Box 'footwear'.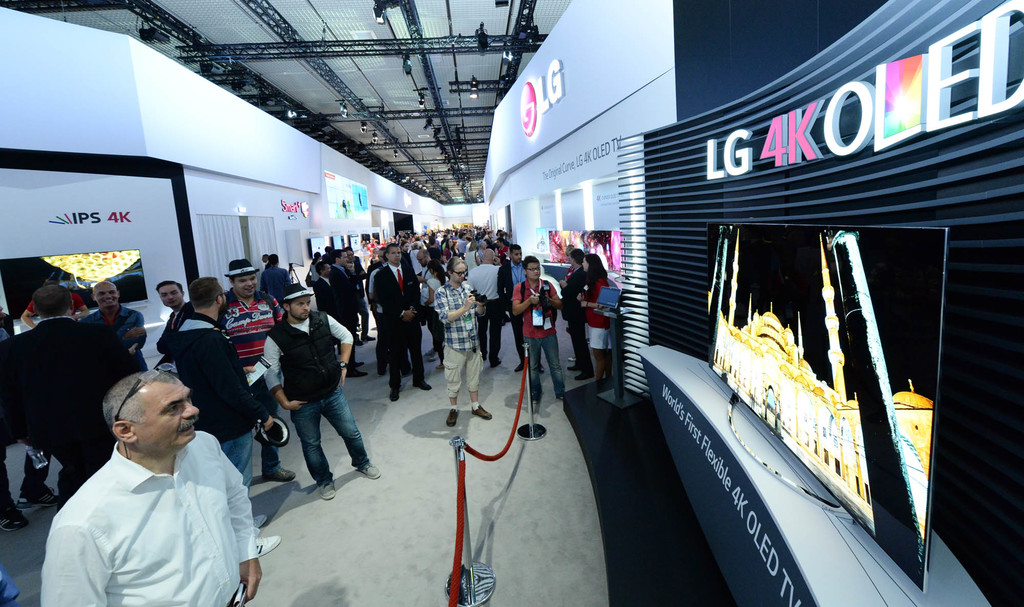
Rect(567, 362, 584, 372).
